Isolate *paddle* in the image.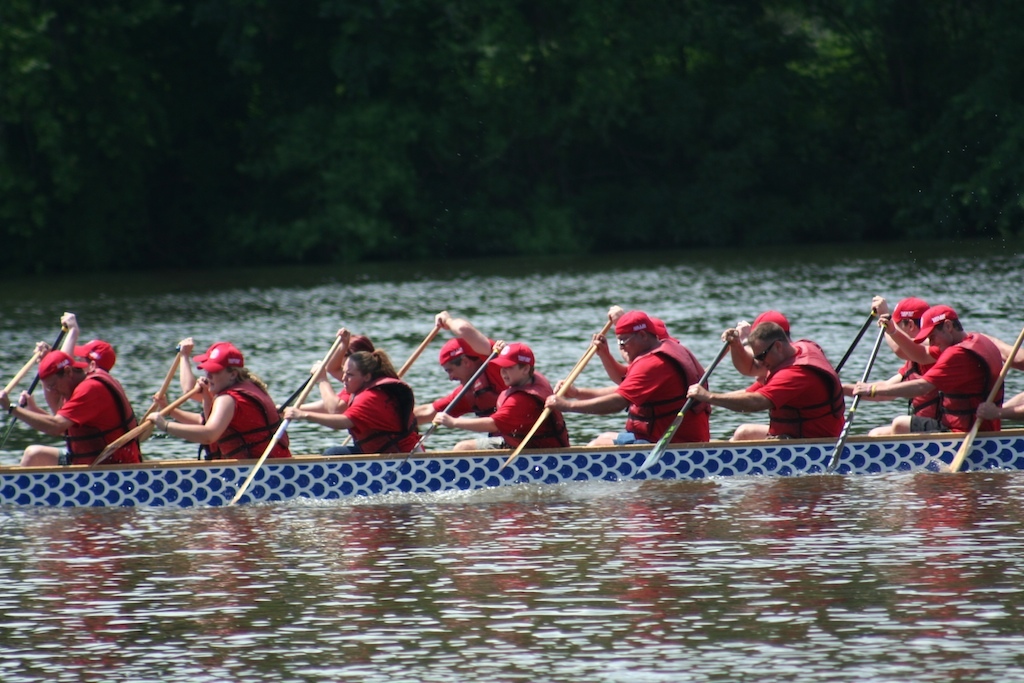
Isolated region: locate(571, 315, 611, 372).
